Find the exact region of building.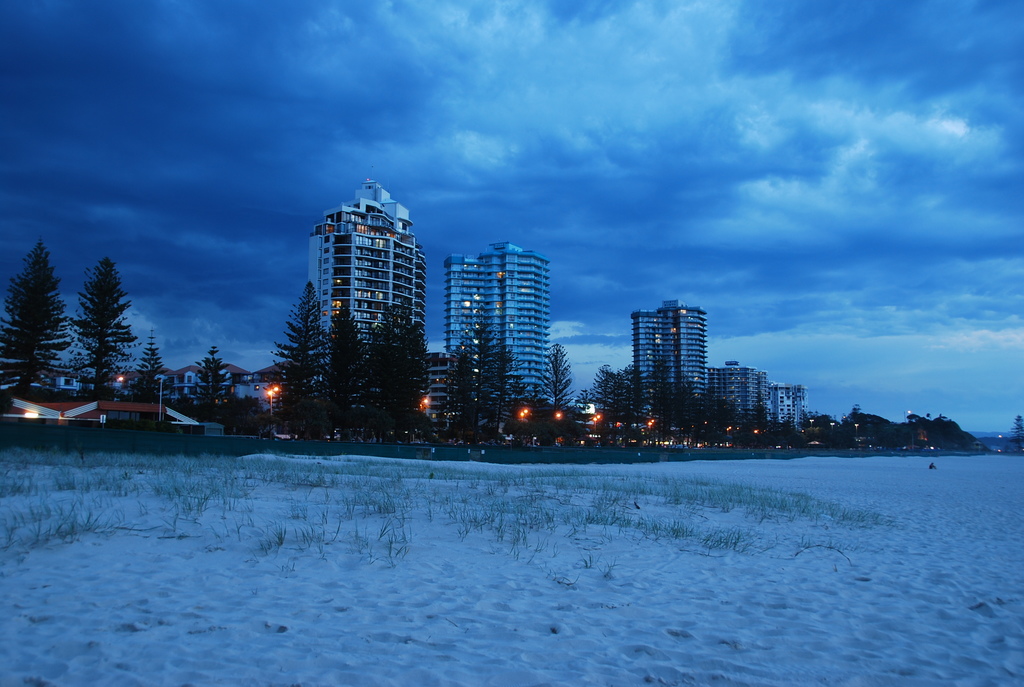
Exact region: [left=769, top=379, right=808, bottom=430].
